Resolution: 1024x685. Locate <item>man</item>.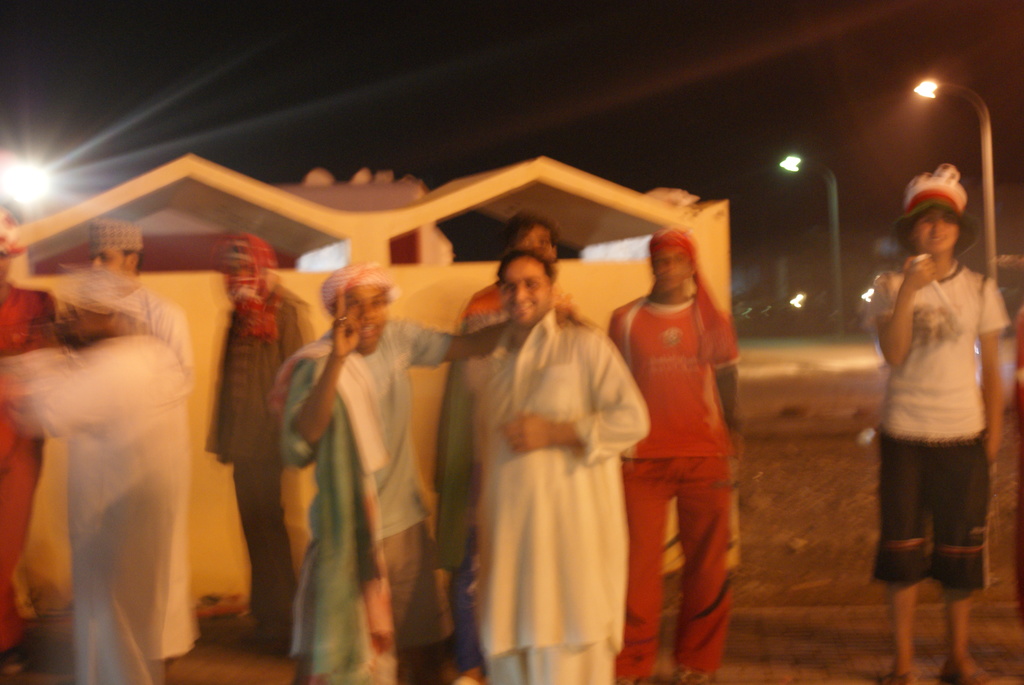
{"left": 434, "top": 255, "right": 650, "bottom": 684}.
